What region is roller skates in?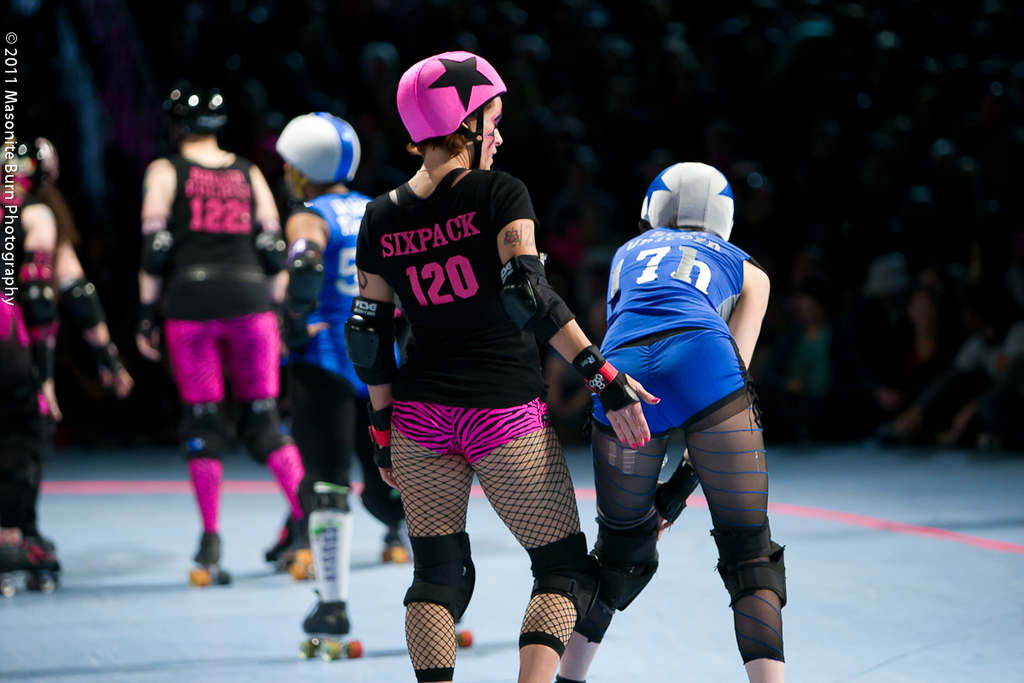
bbox(20, 534, 62, 575).
